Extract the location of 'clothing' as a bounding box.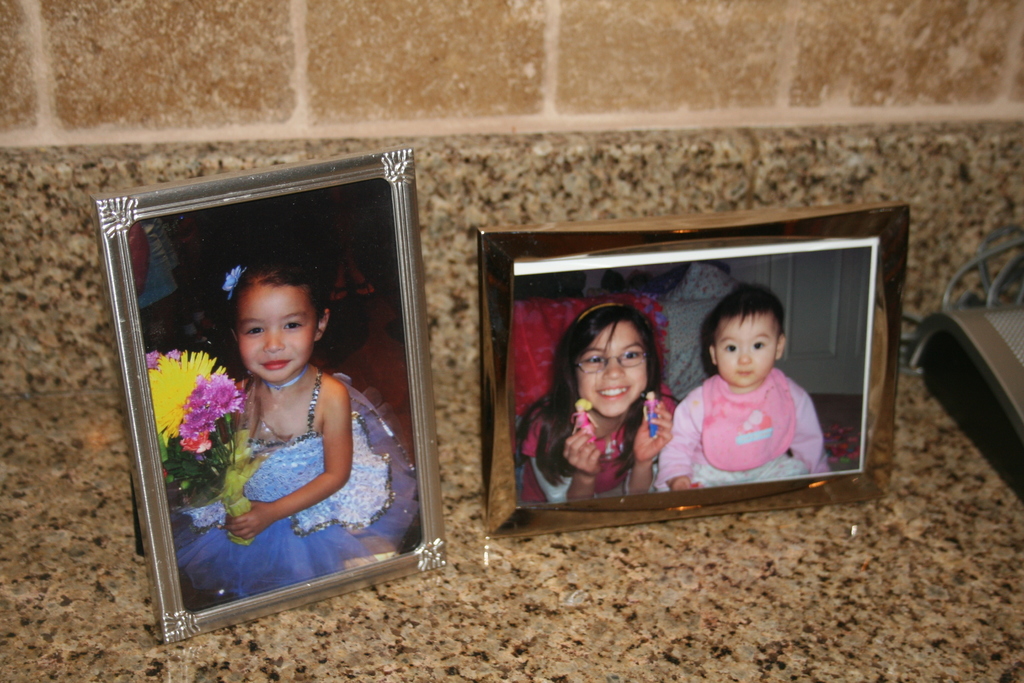
[668,343,834,493].
